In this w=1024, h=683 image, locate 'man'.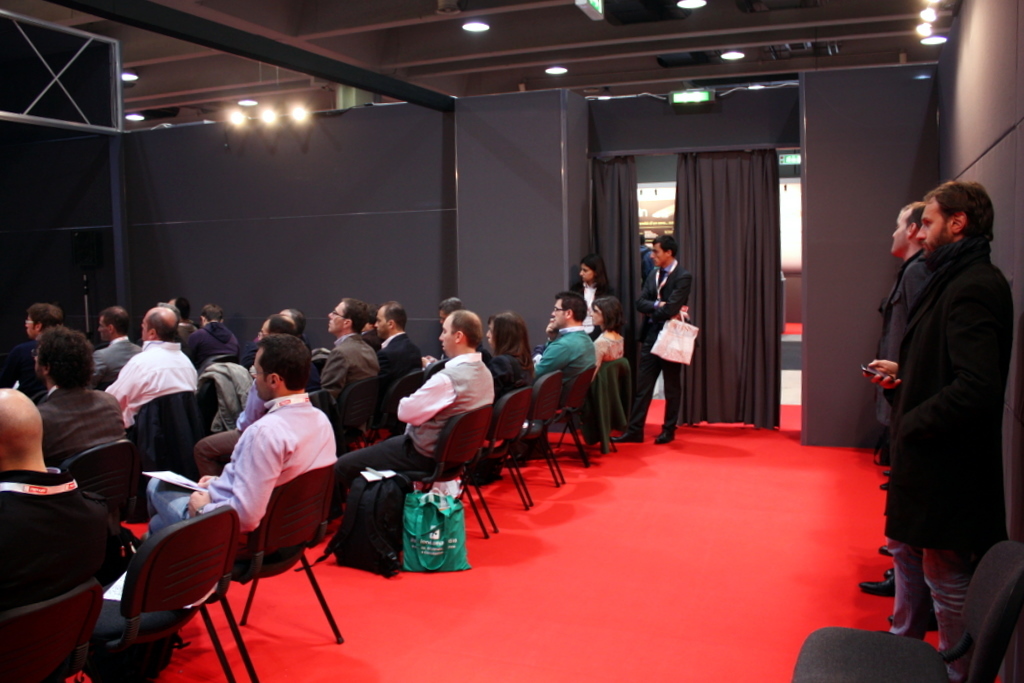
Bounding box: 517 288 601 438.
